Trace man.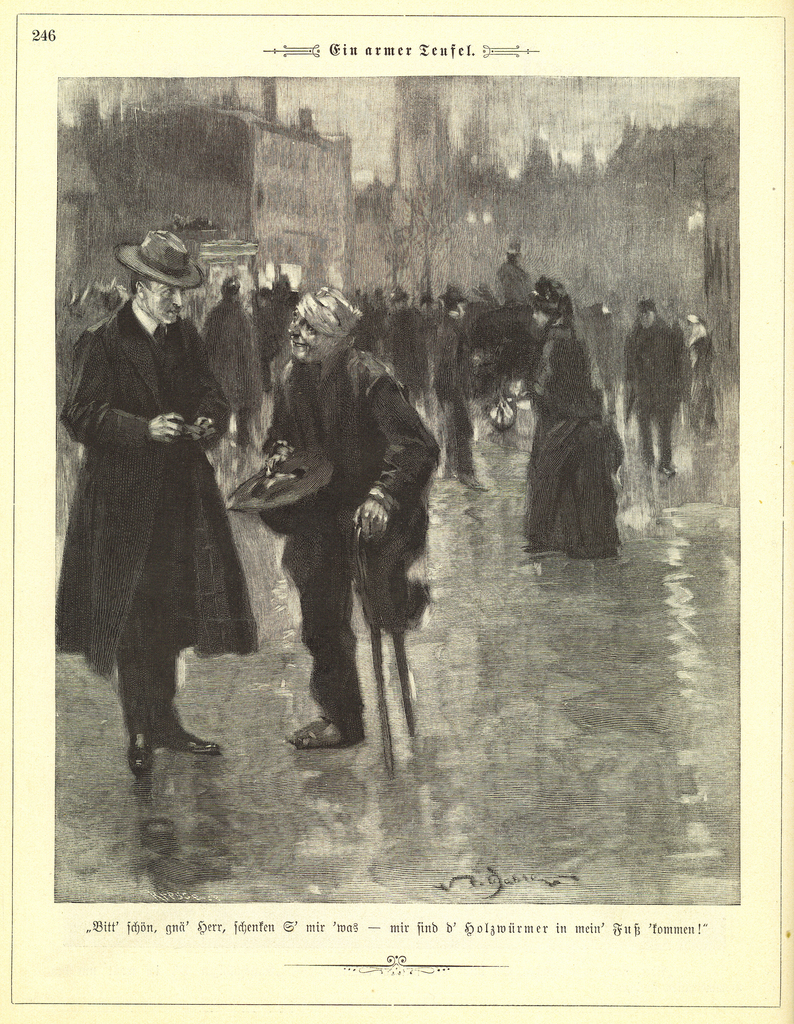
Traced to (x1=496, y1=243, x2=539, y2=347).
